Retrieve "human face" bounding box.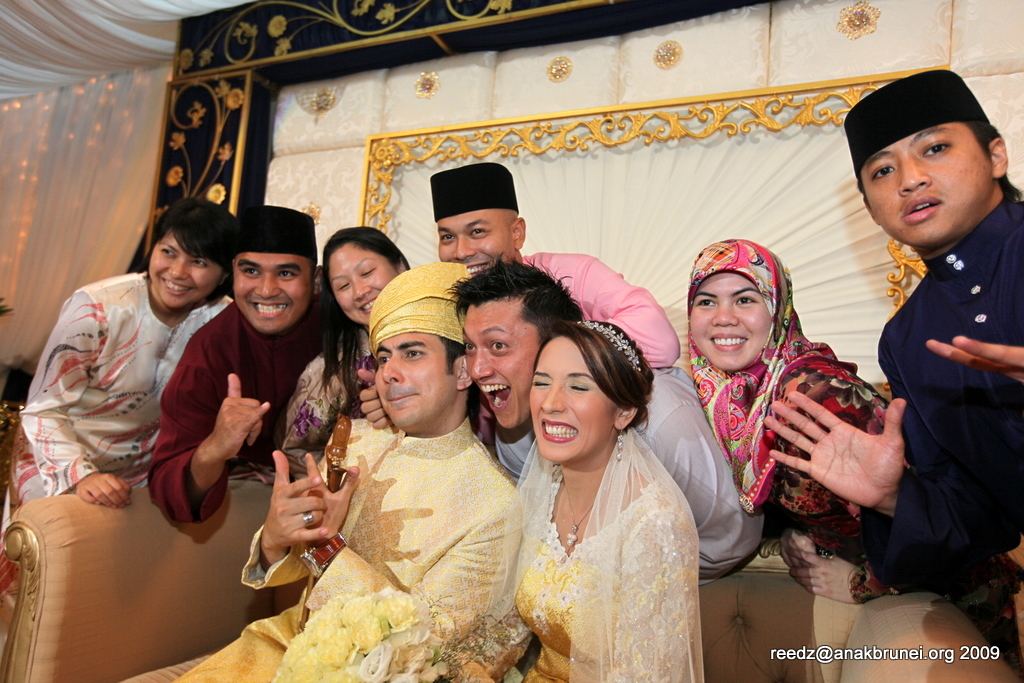
Bounding box: rect(143, 224, 220, 314).
